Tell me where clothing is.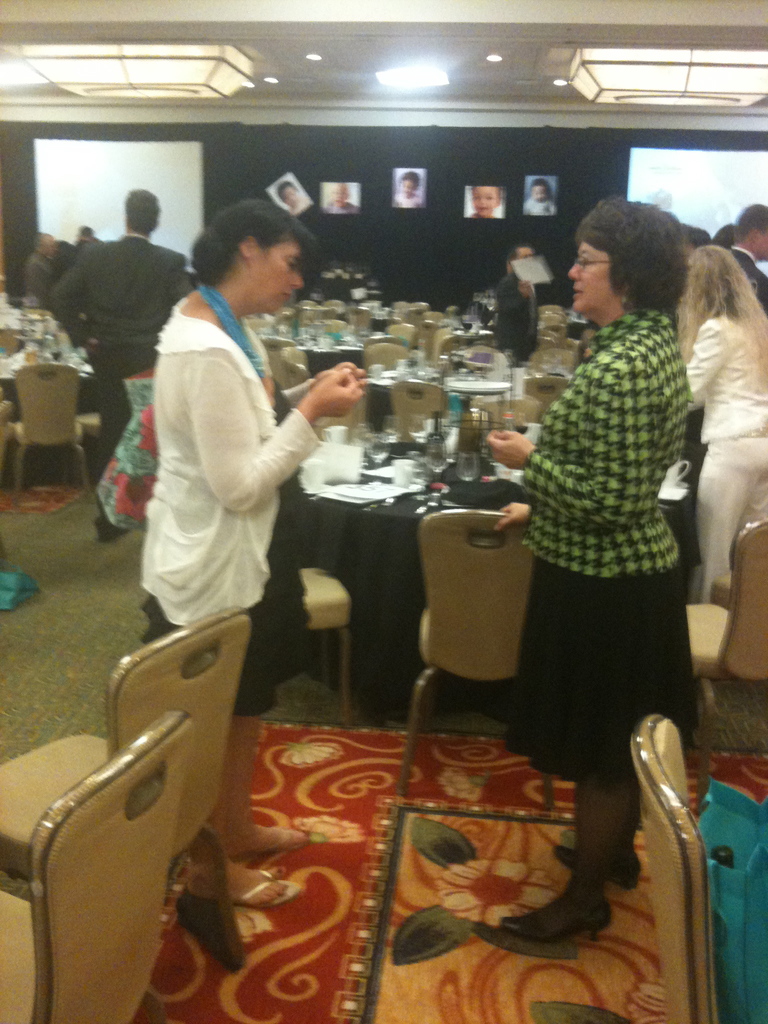
clothing is at select_region(124, 234, 348, 669).
